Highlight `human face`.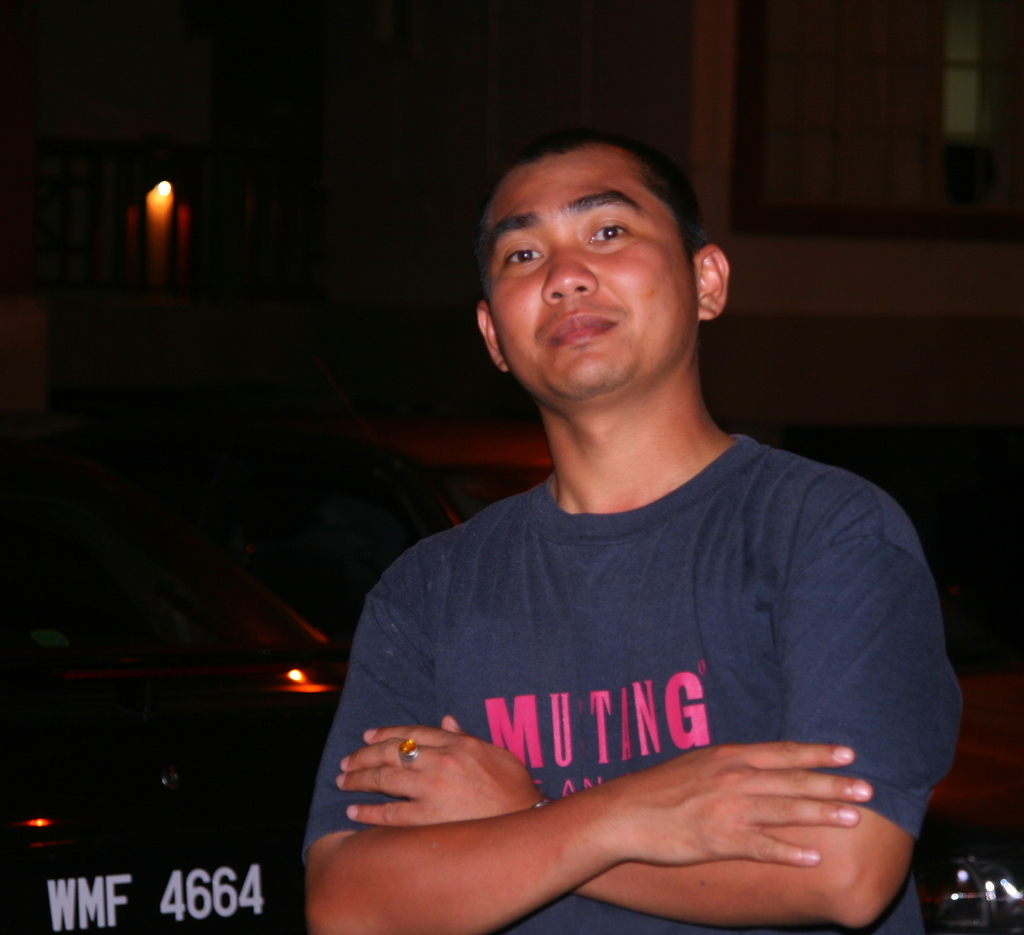
Highlighted region: <box>482,159,698,407</box>.
